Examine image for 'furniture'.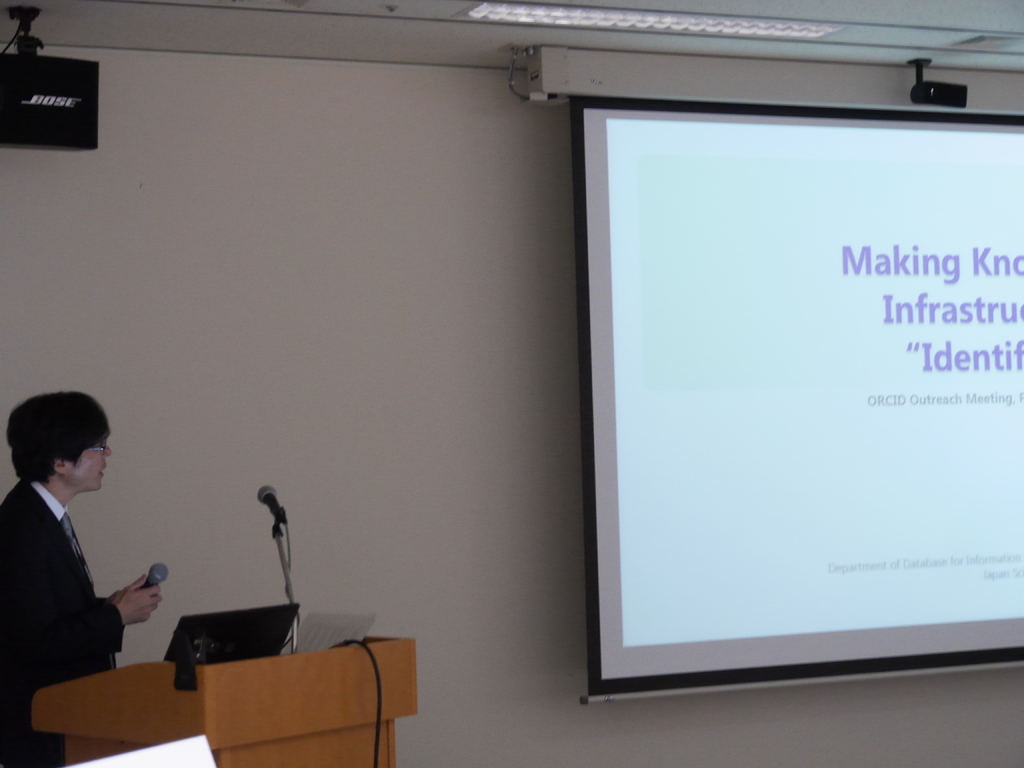
Examination result: {"left": 32, "top": 638, "right": 417, "bottom": 767}.
